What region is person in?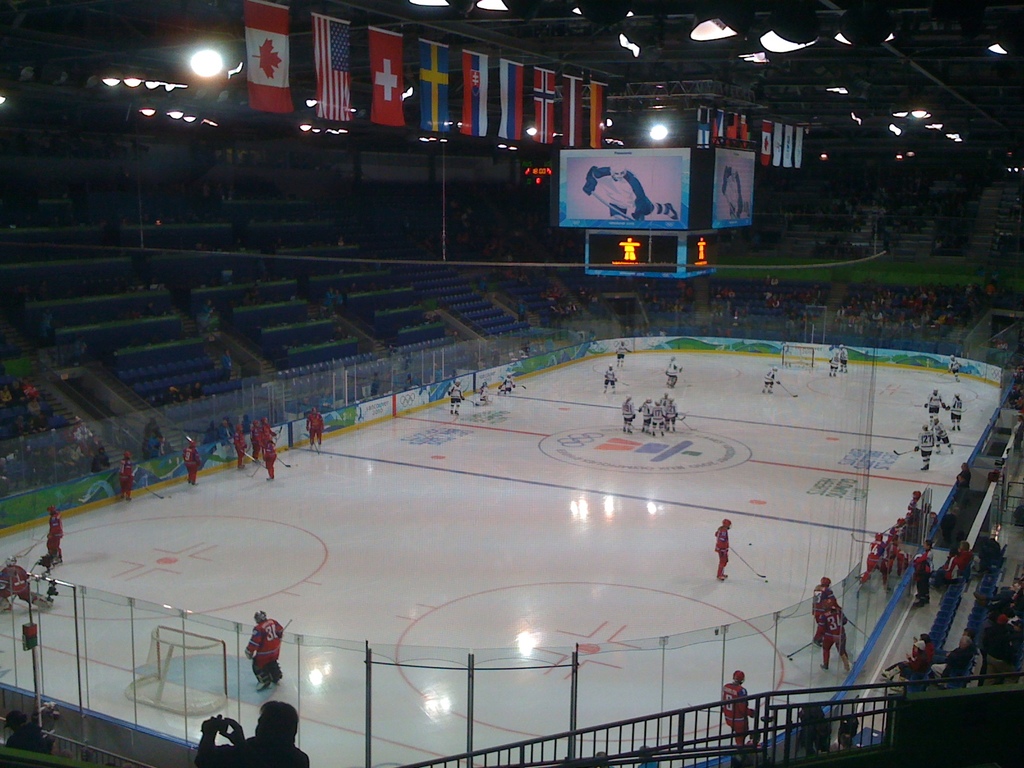
Rect(266, 433, 277, 482).
